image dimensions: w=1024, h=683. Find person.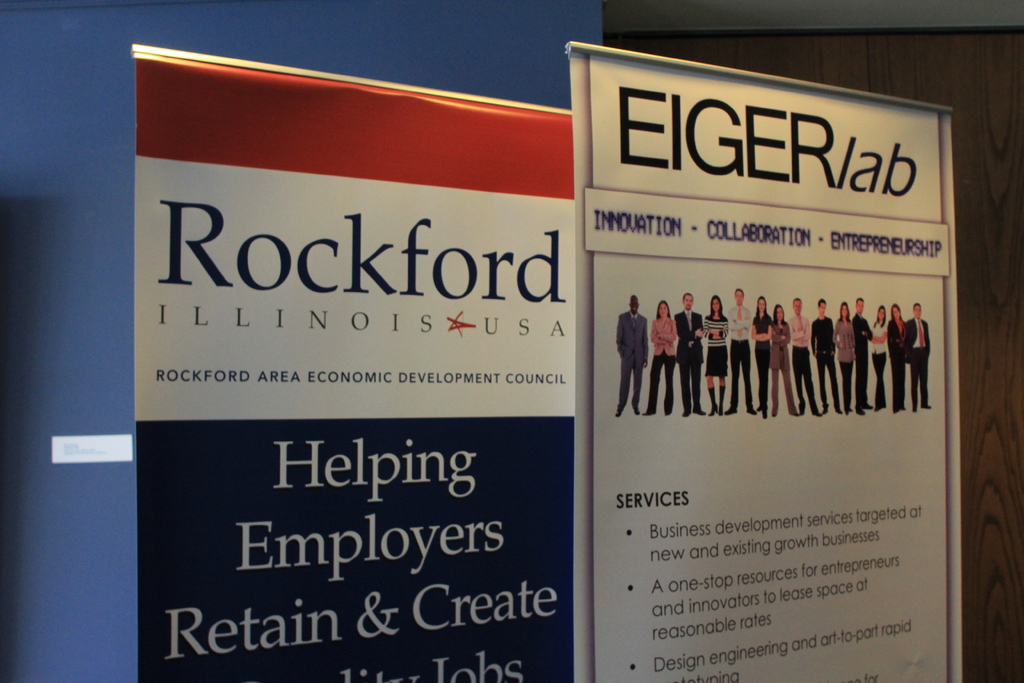
[616,293,648,419].
